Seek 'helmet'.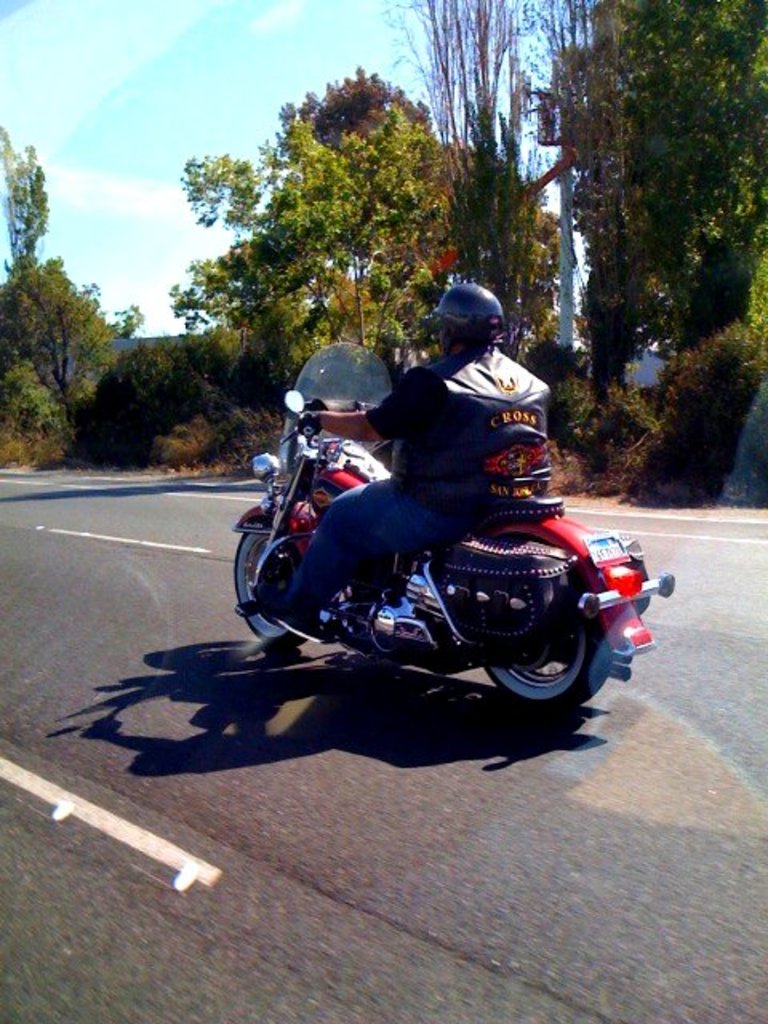
region(426, 278, 518, 365).
